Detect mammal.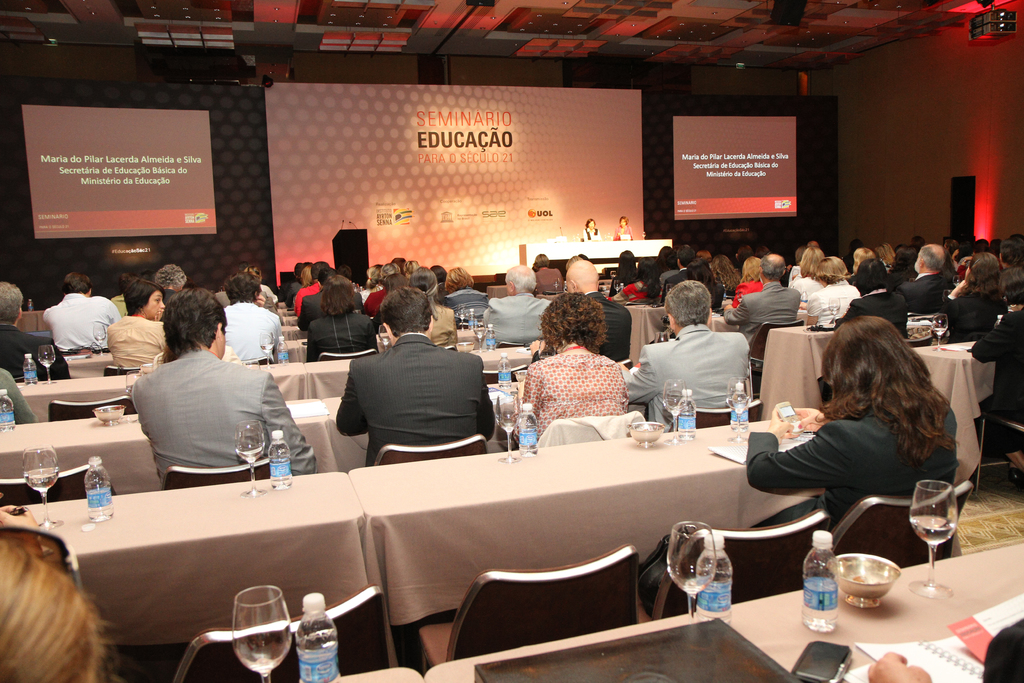
Detected at bbox=[125, 296, 316, 477].
